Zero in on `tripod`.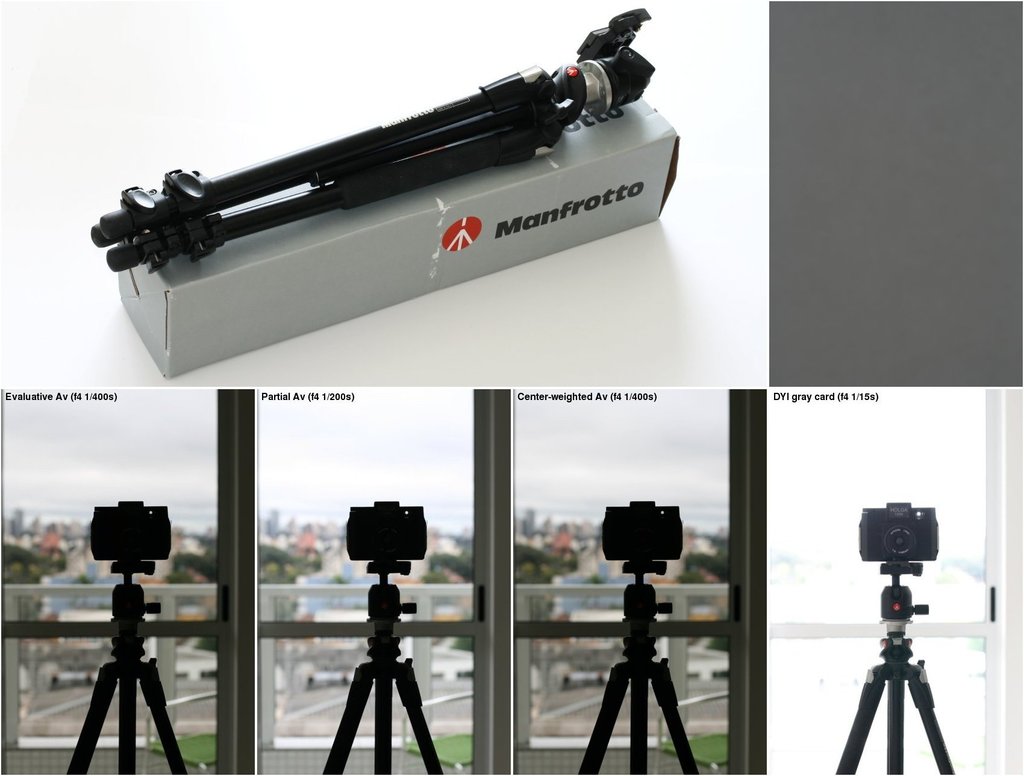
Zeroed in: [89,8,654,271].
